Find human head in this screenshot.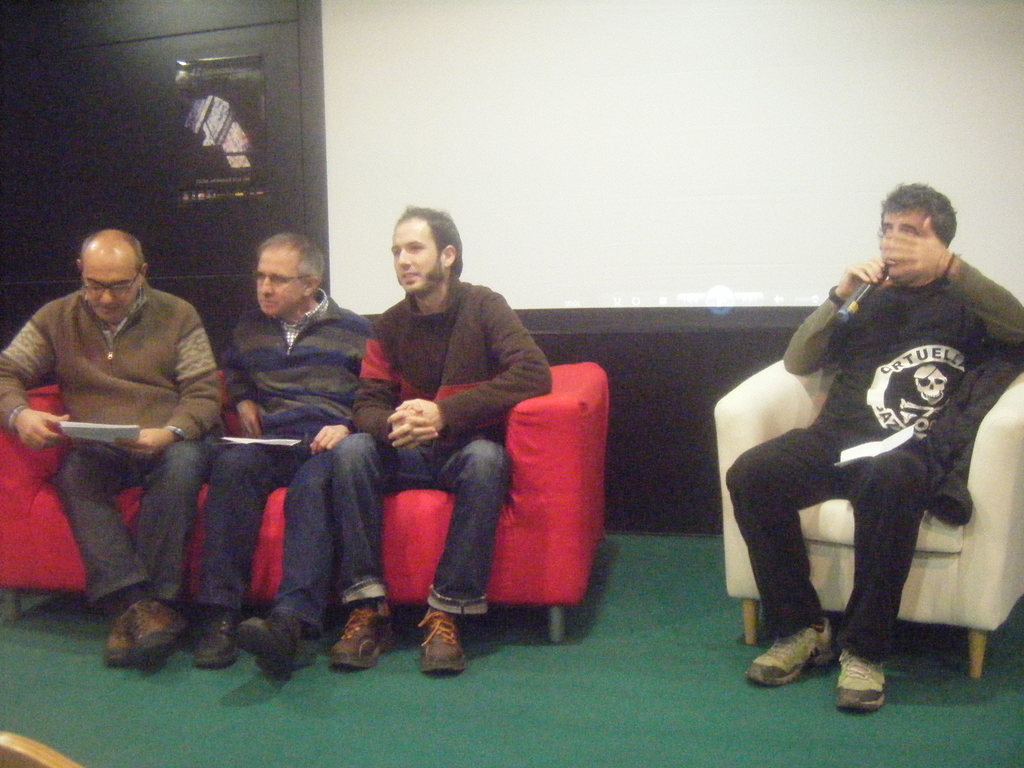
The bounding box for human head is 77/225/147/323.
